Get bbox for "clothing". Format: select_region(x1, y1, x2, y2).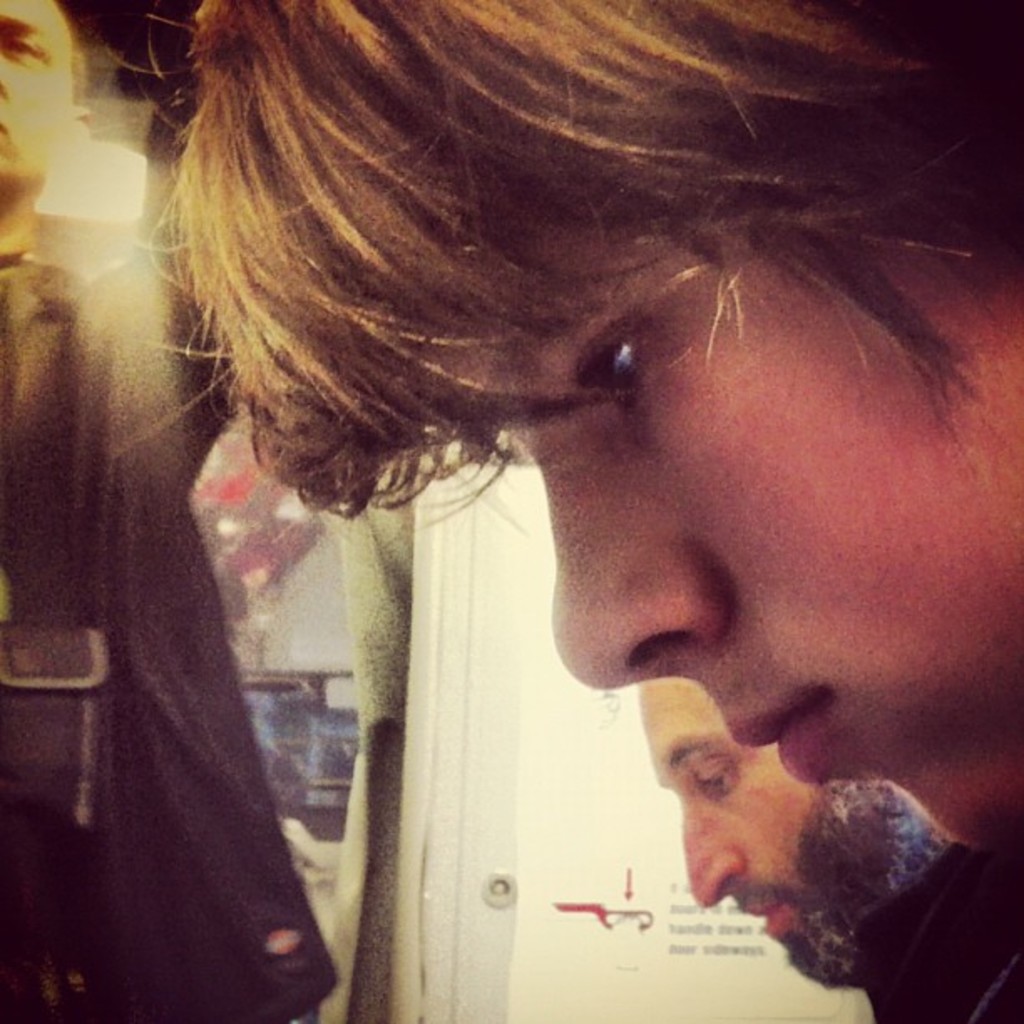
select_region(852, 842, 1022, 1022).
